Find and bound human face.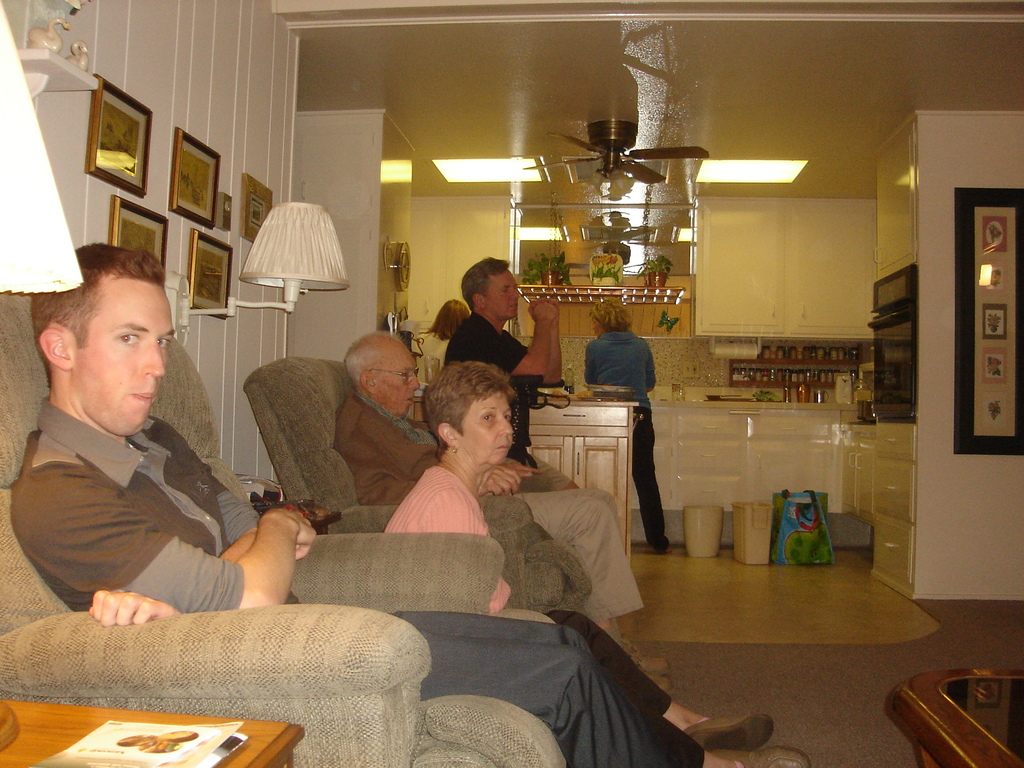
Bound: <region>72, 281, 175, 437</region>.
